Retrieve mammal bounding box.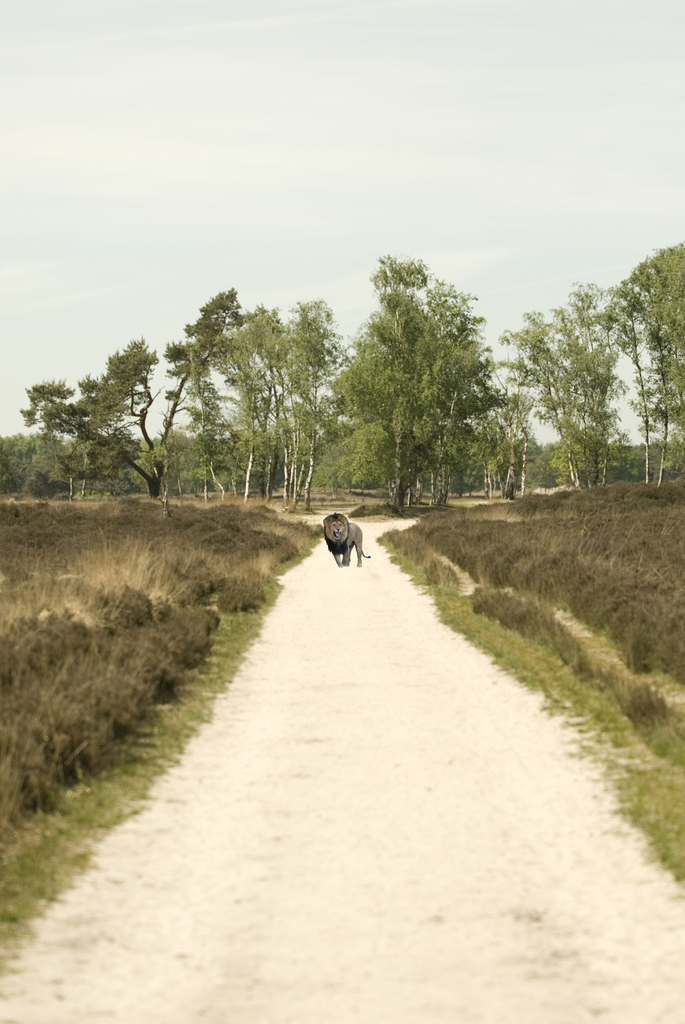
Bounding box: <box>326,511,376,576</box>.
